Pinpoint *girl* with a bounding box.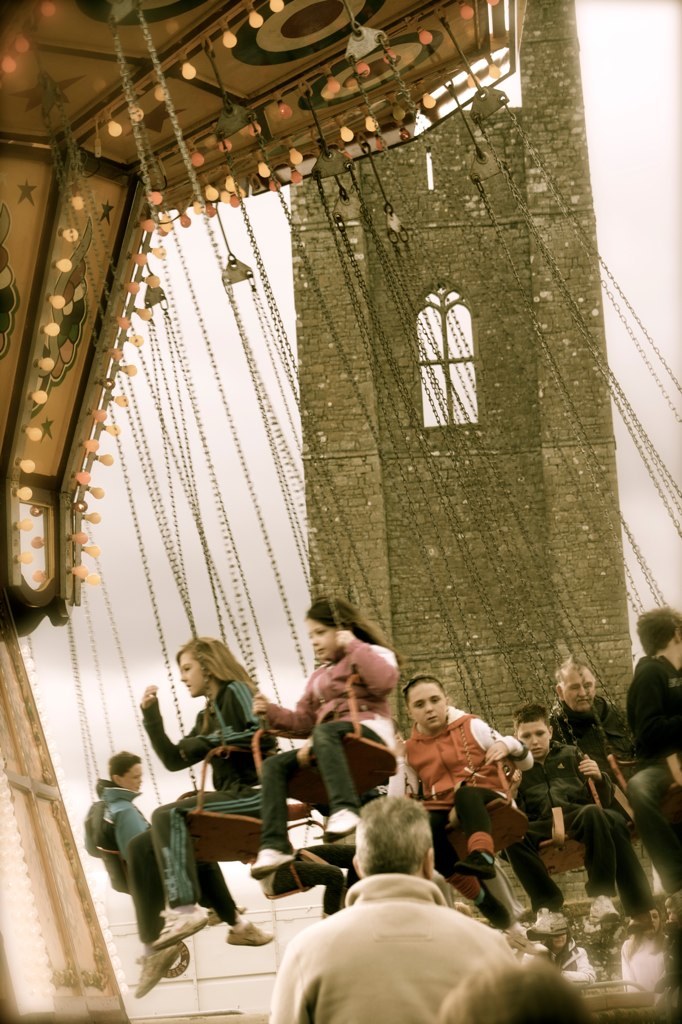
x1=388, y1=675, x2=526, y2=913.
